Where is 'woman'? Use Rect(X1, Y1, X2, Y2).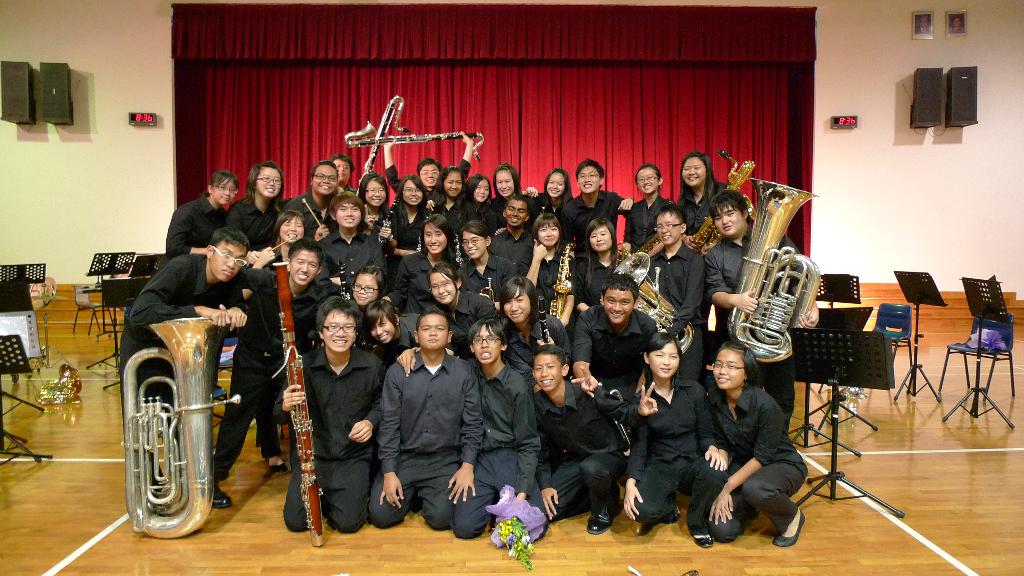
Rect(518, 210, 579, 342).
